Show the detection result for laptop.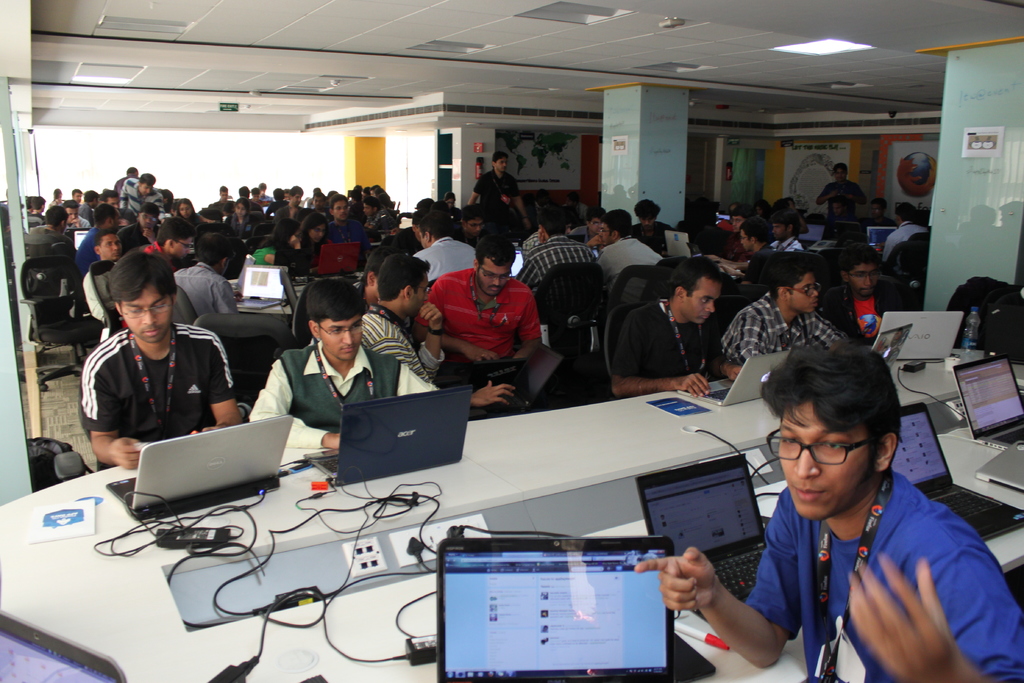
(866,227,899,256).
